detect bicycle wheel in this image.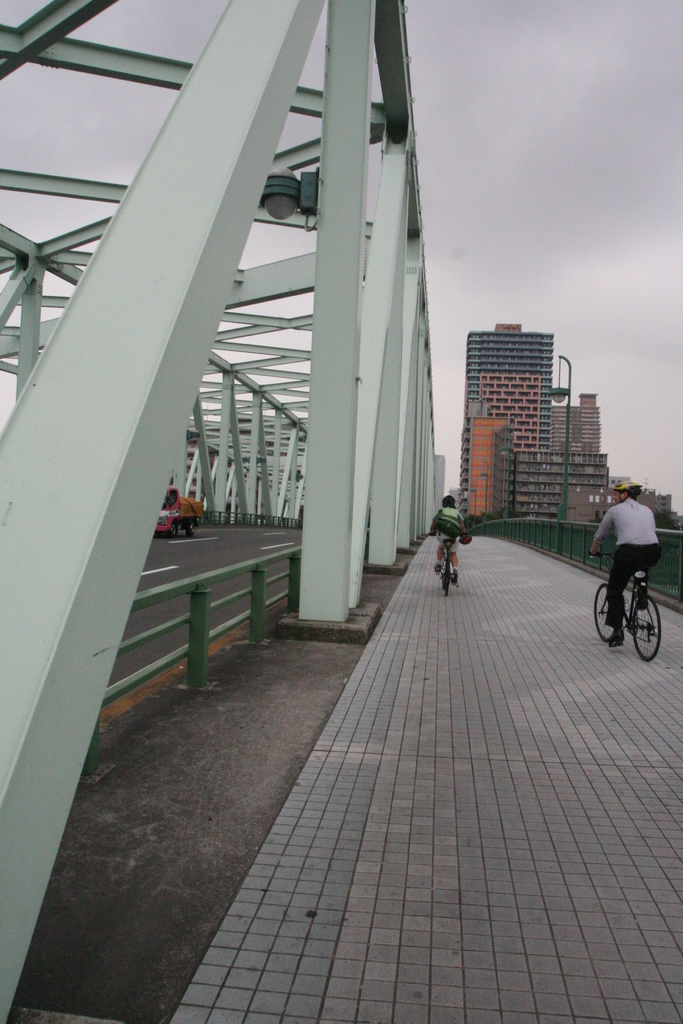
Detection: 437 541 456 599.
